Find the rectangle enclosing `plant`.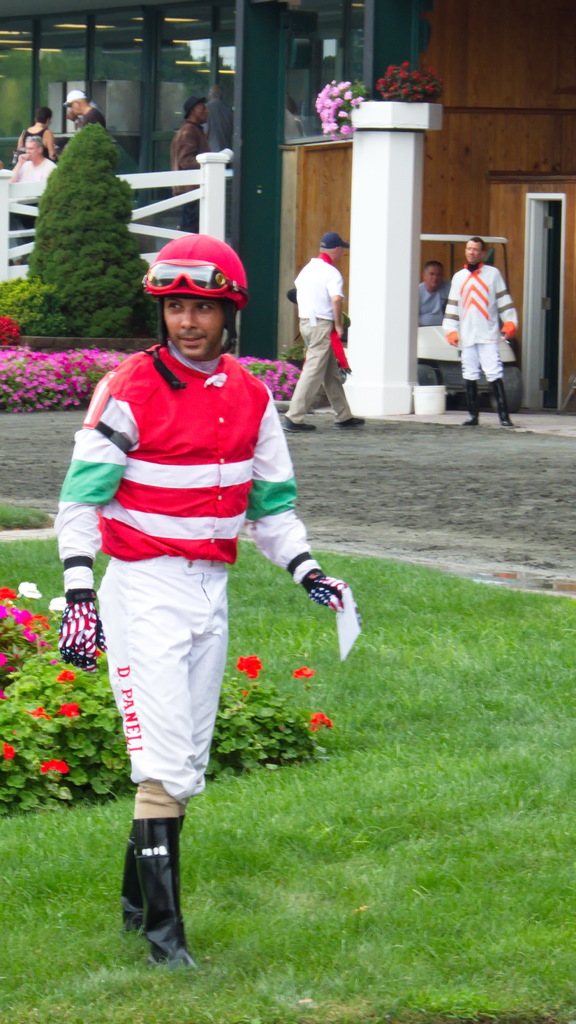
l=375, t=61, r=461, b=113.
